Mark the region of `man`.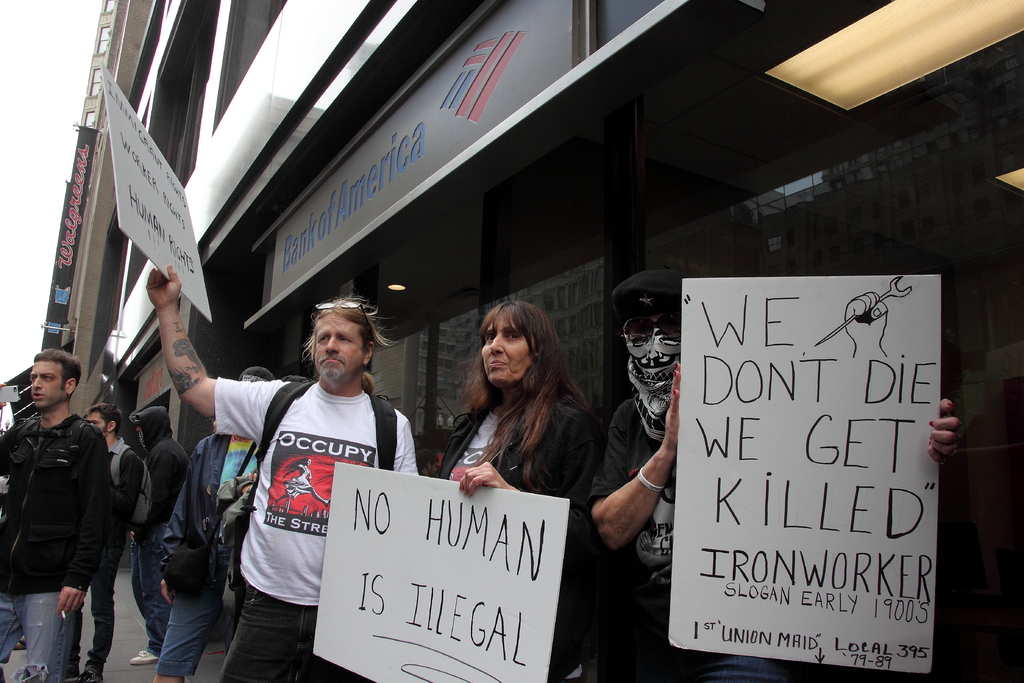
Region: 141:260:426:682.
